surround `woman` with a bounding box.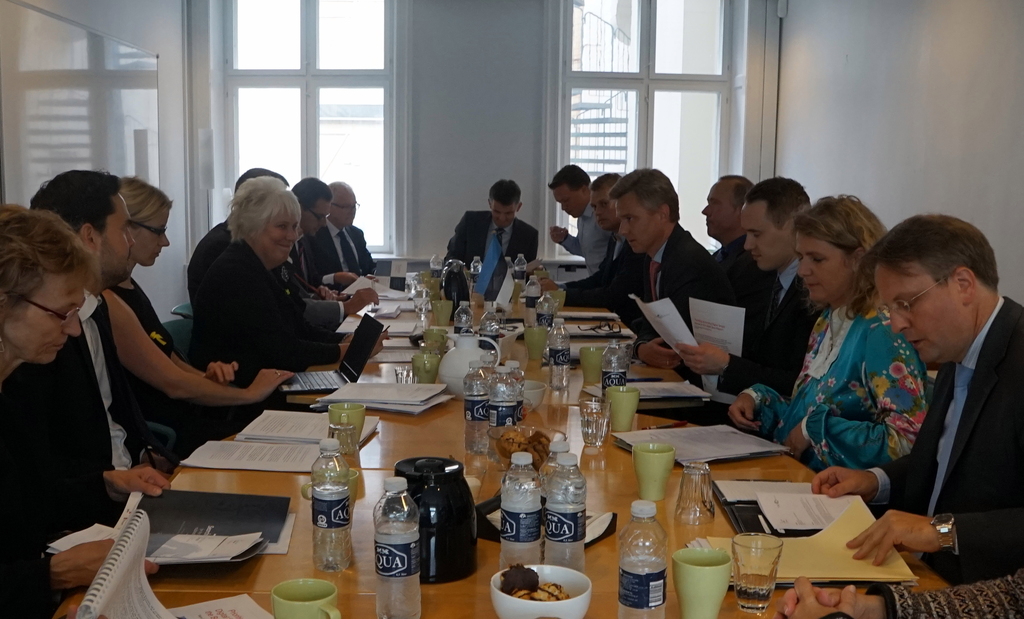
box=[97, 170, 292, 461].
